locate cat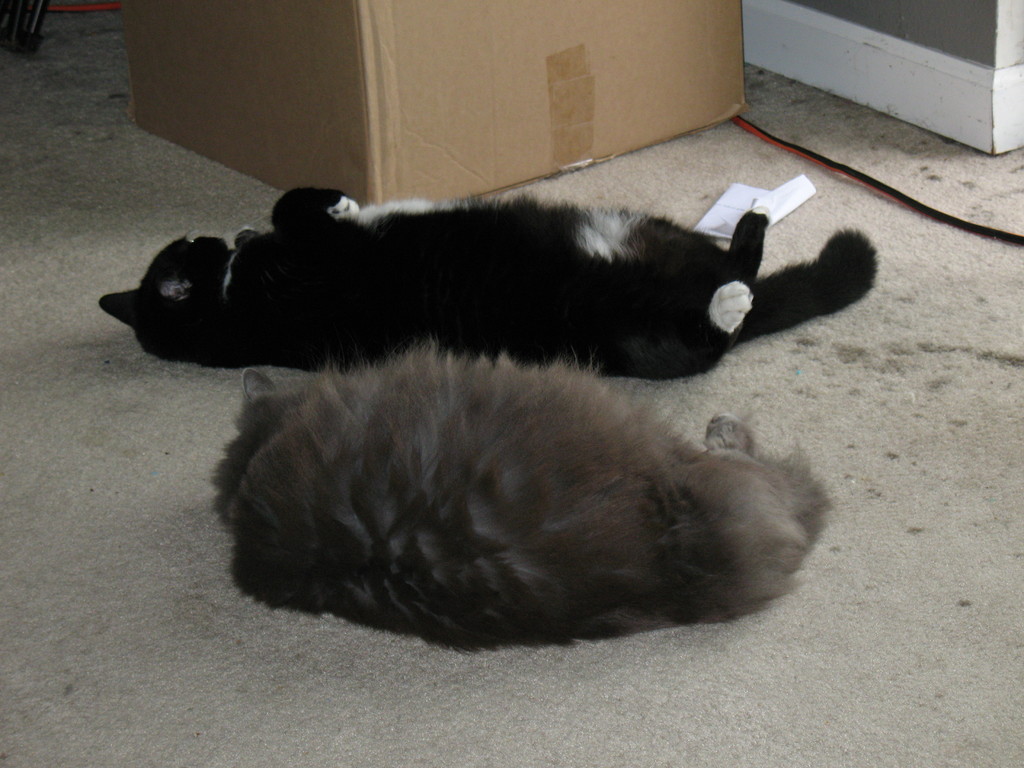
bbox=[97, 184, 876, 381]
